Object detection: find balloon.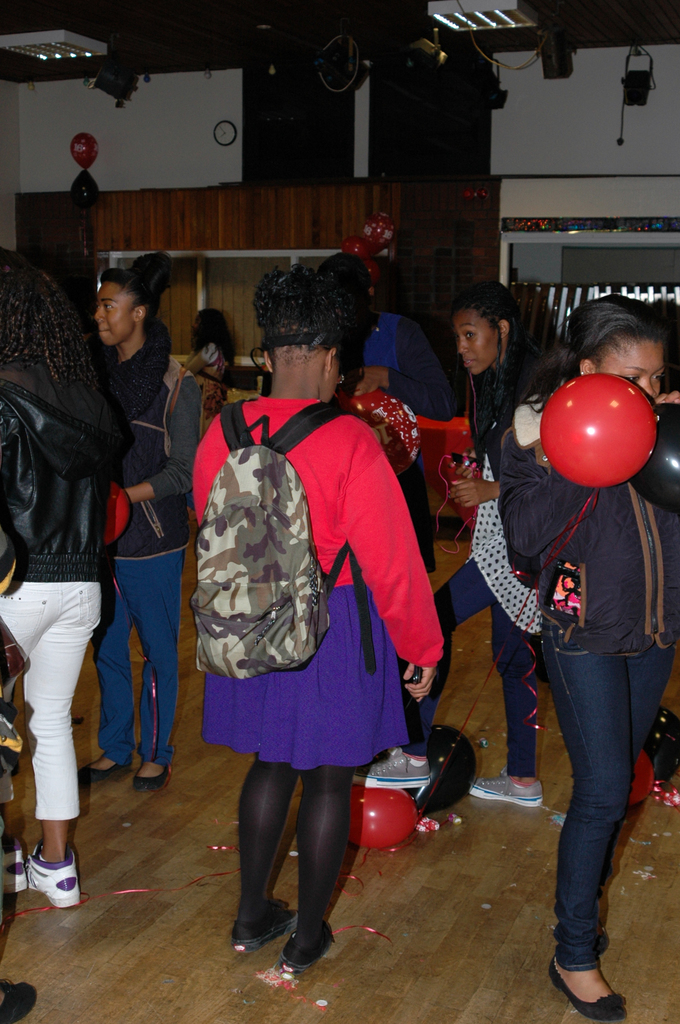
bbox=(341, 232, 364, 252).
